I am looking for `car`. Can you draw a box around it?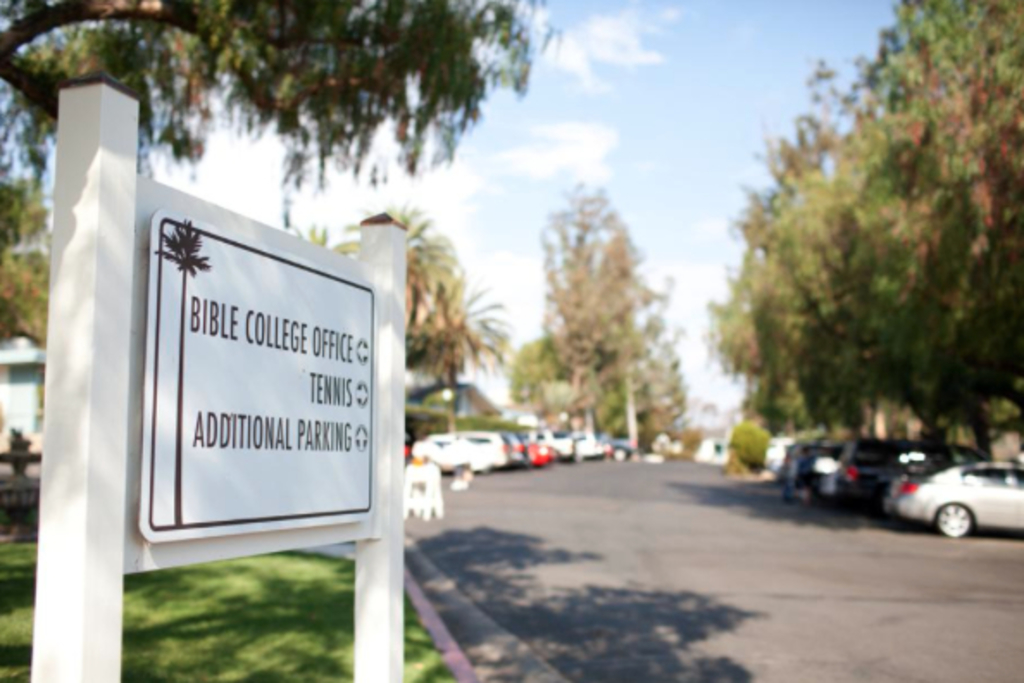
Sure, the bounding box is 884,457,1022,543.
